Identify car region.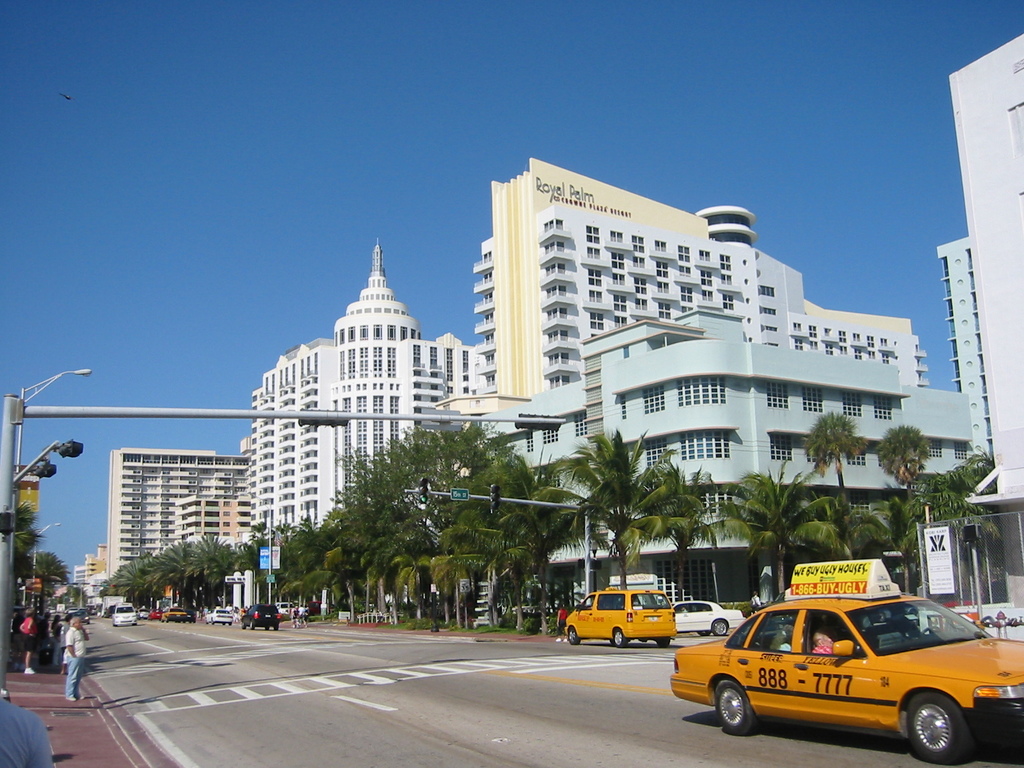
Region: box=[147, 607, 183, 617].
